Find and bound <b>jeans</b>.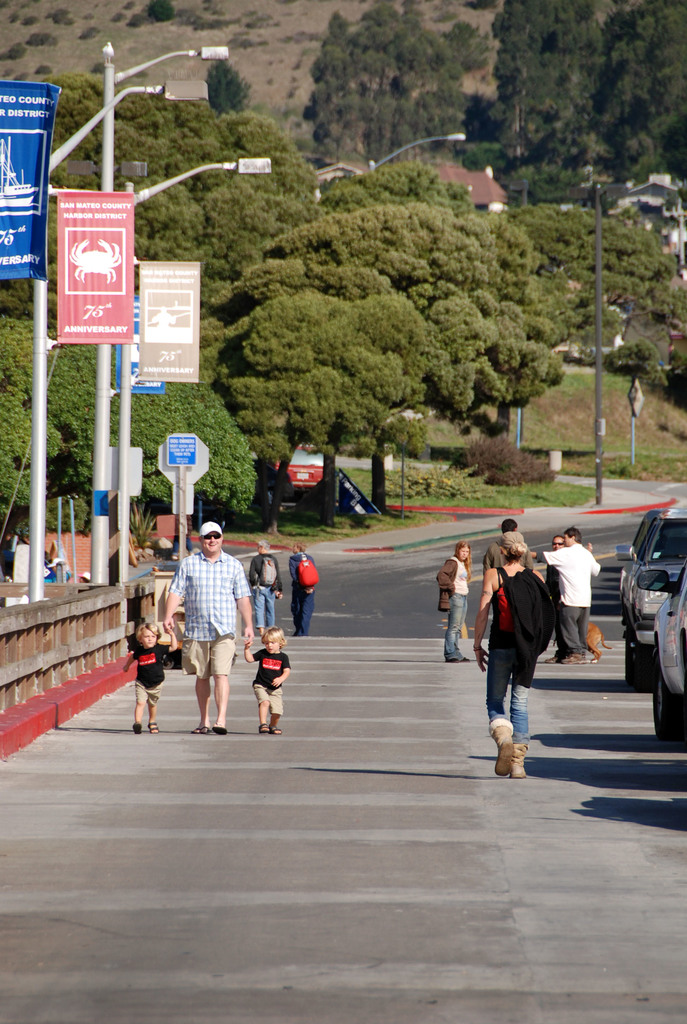
Bound: [440, 591, 468, 660].
